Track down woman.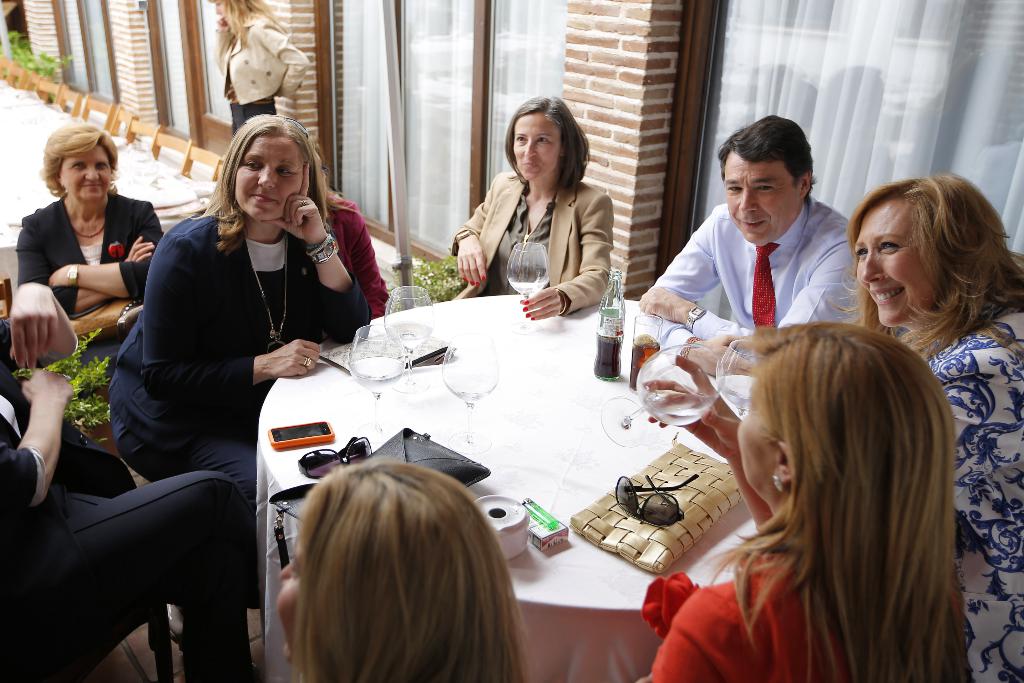
Tracked to (211,0,307,136).
